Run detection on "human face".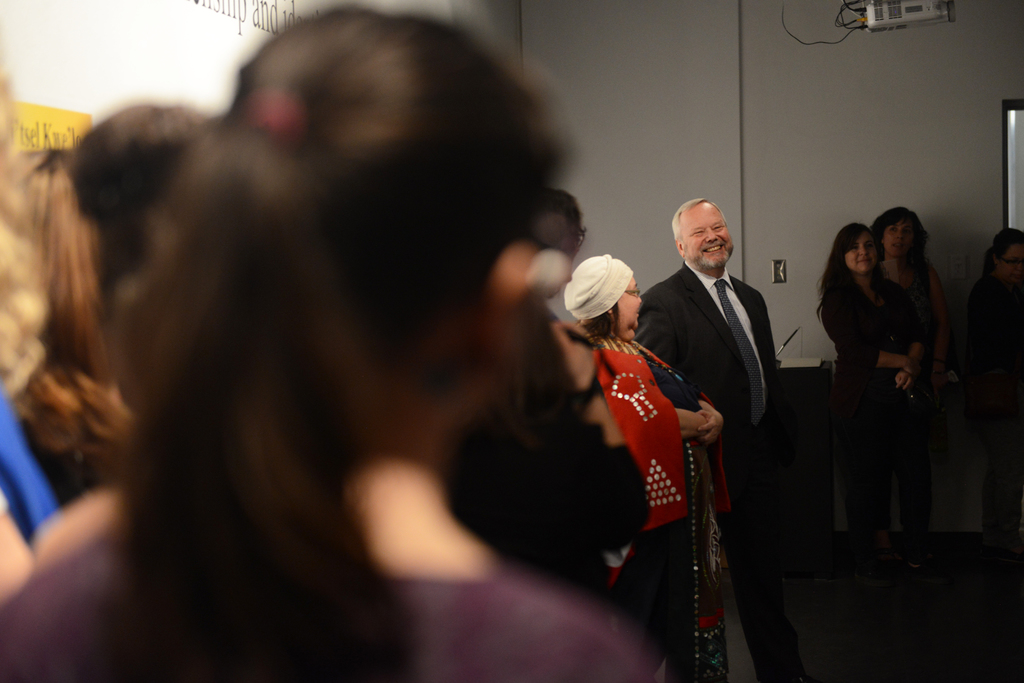
Result: detection(680, 207, 732, 268).
